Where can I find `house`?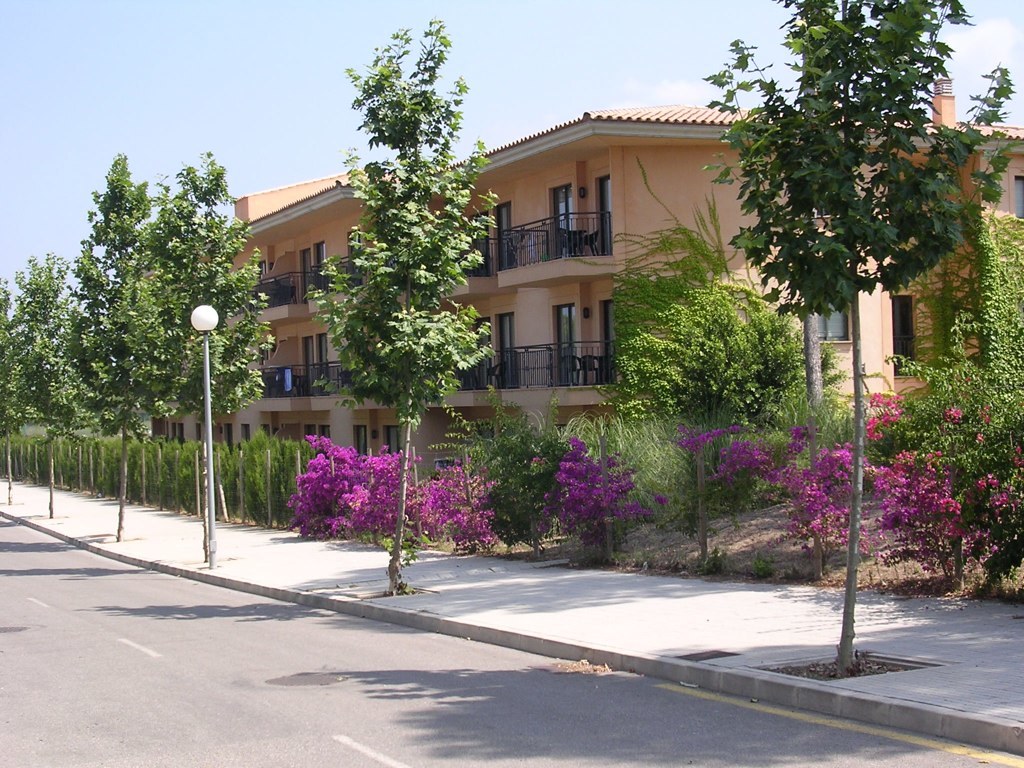
You can find it at x1=142 y1=57 x2=1023 y2=481.
